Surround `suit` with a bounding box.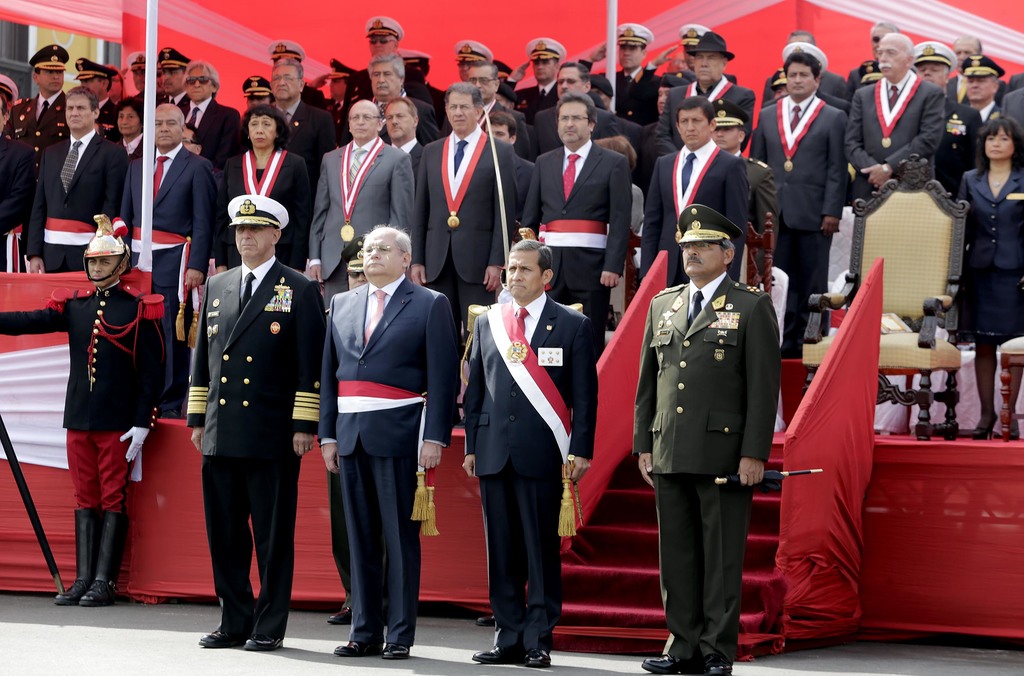
[632, 273, 780, 659].
